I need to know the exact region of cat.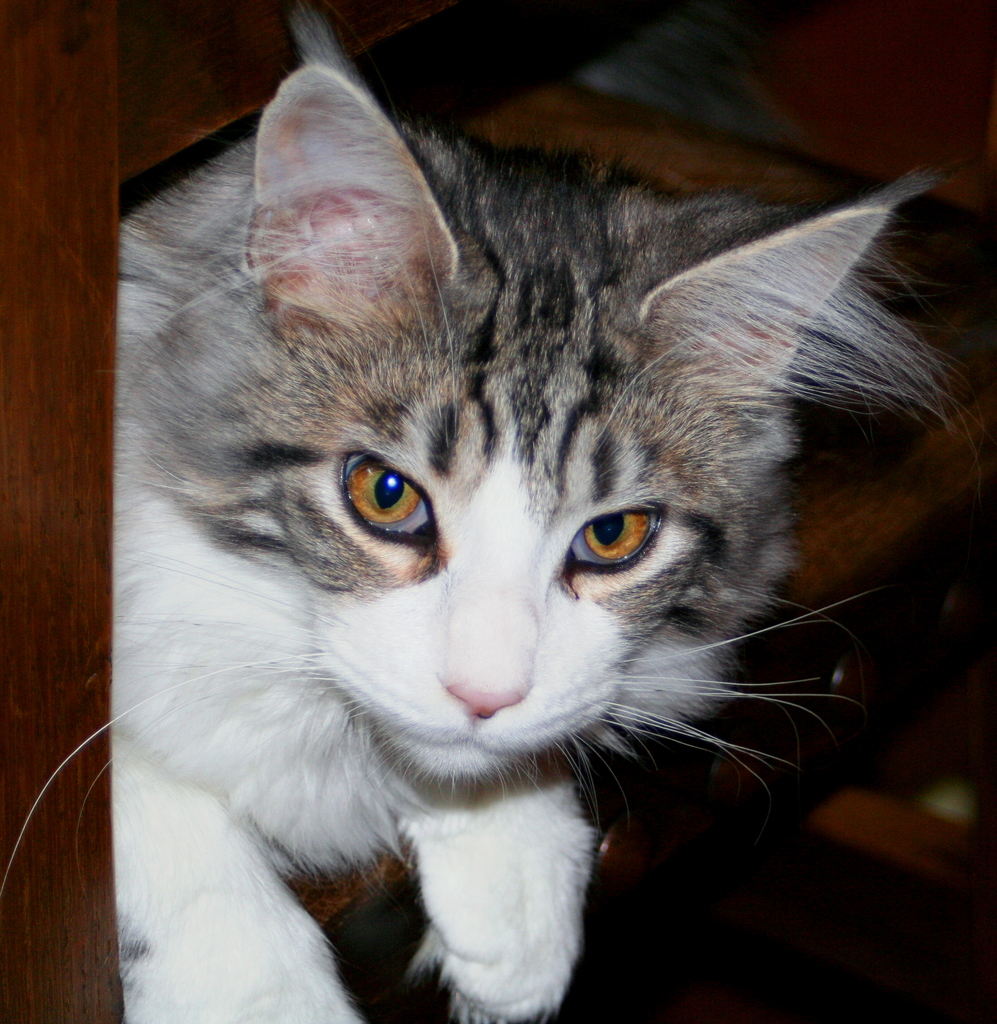
Region: pyautogui.locateOnScreen(0, 3, 991, 1023).
